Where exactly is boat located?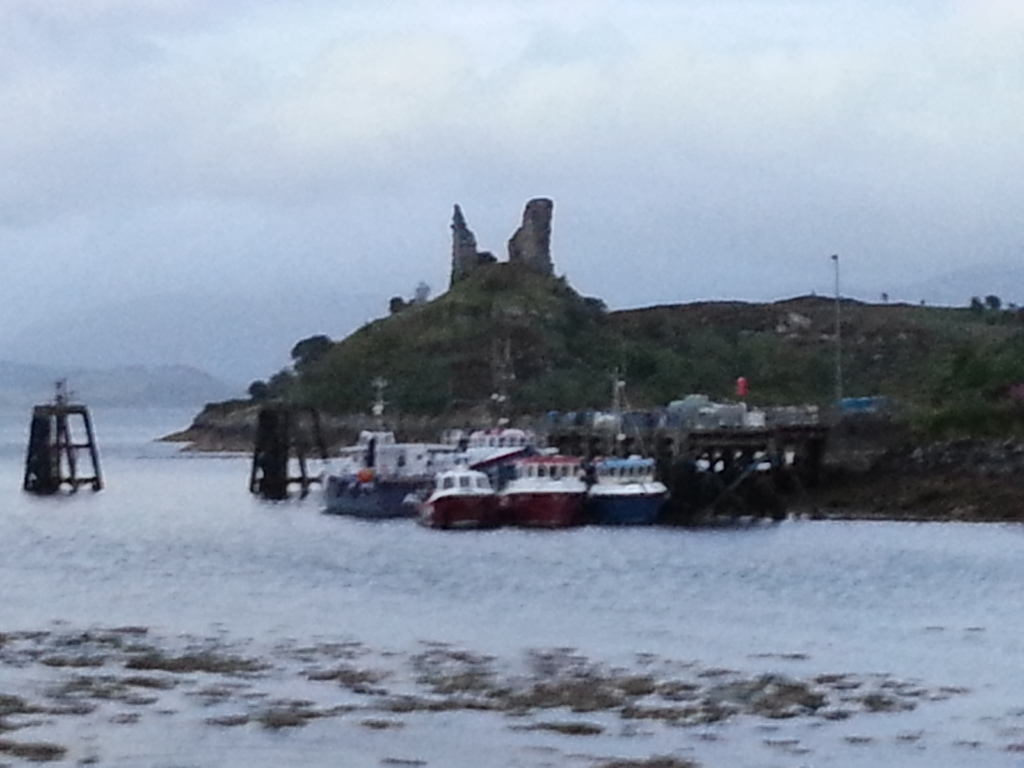
Its bounding box is BBox(413, 456, 499, 529).
